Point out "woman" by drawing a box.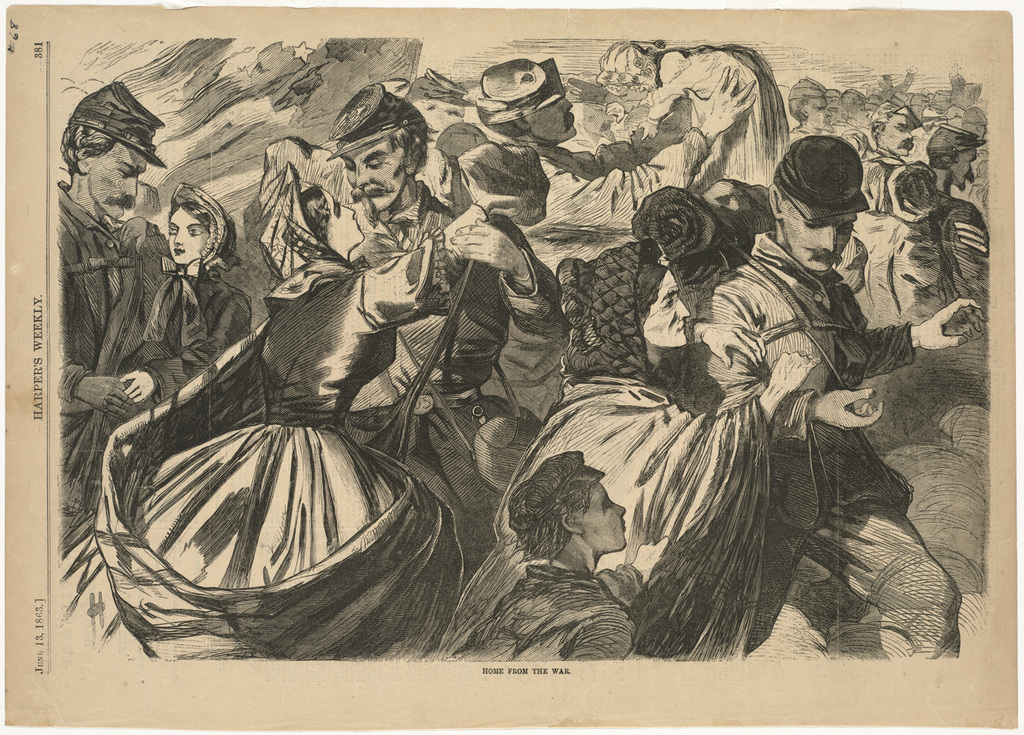
l=61, t=169, r=523, b=661.
